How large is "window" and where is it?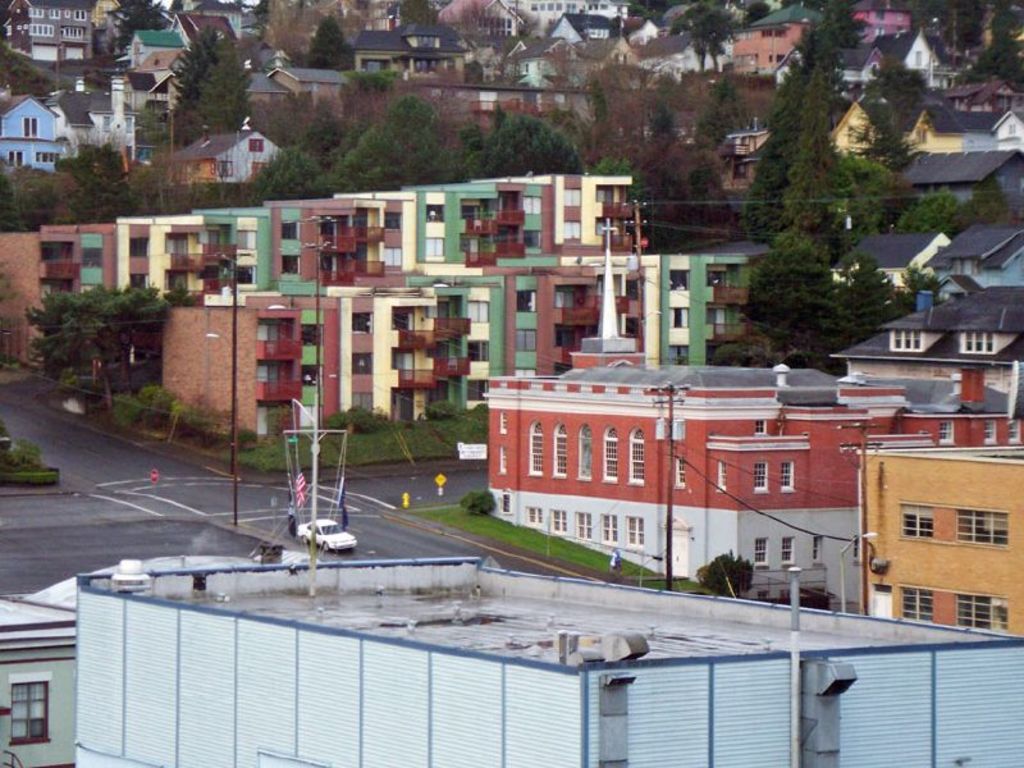
Bounding box: locate(19, 116, 41, 138).
